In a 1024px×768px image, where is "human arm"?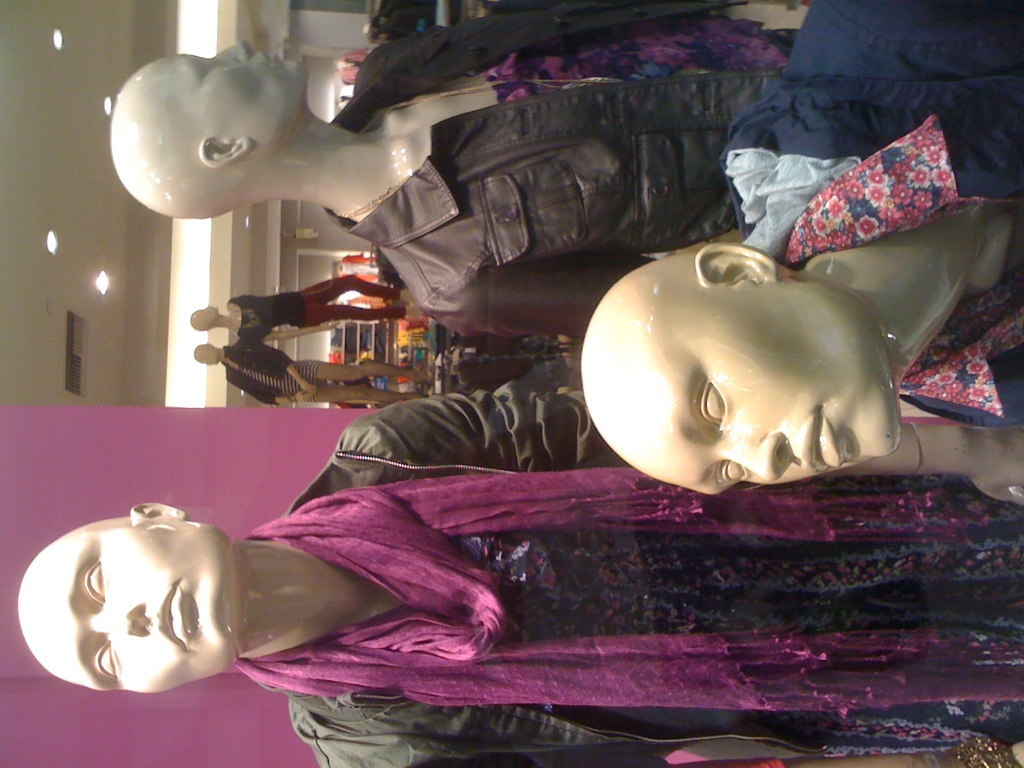
[424,260,660,343].
